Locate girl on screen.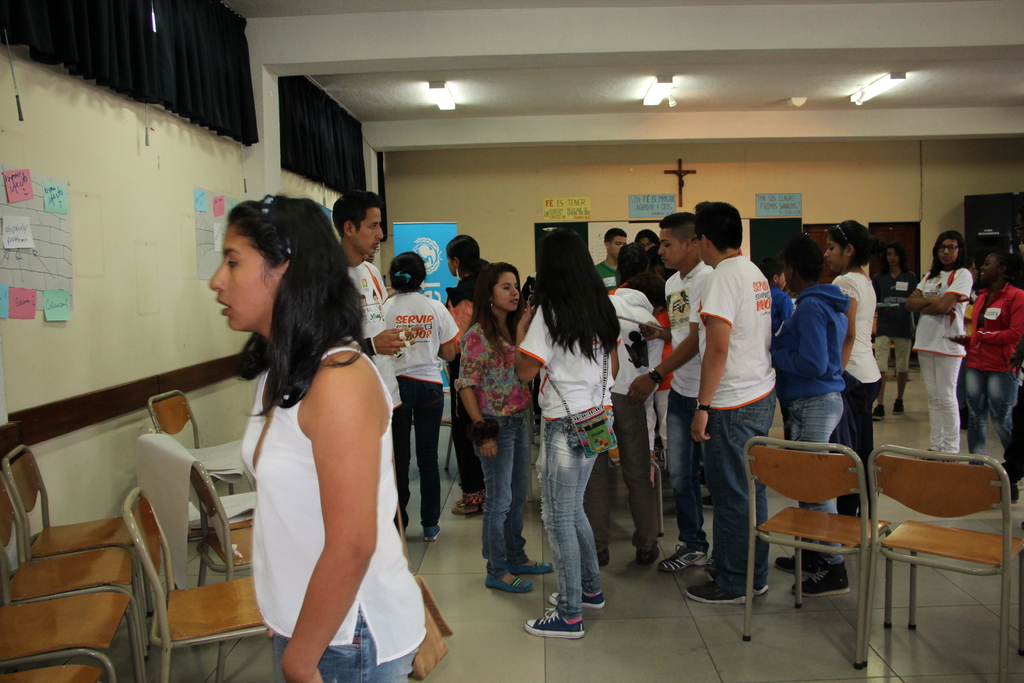
On screen at (518,231,620,635).
